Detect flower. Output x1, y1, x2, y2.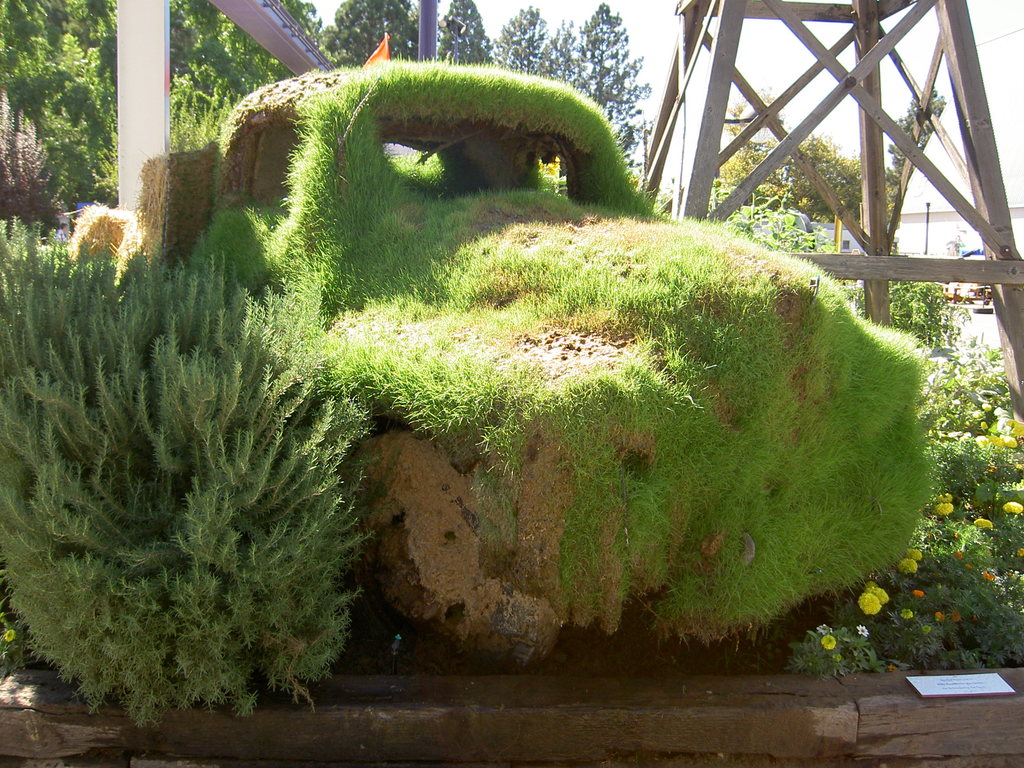
897, 563, 922, 577.
